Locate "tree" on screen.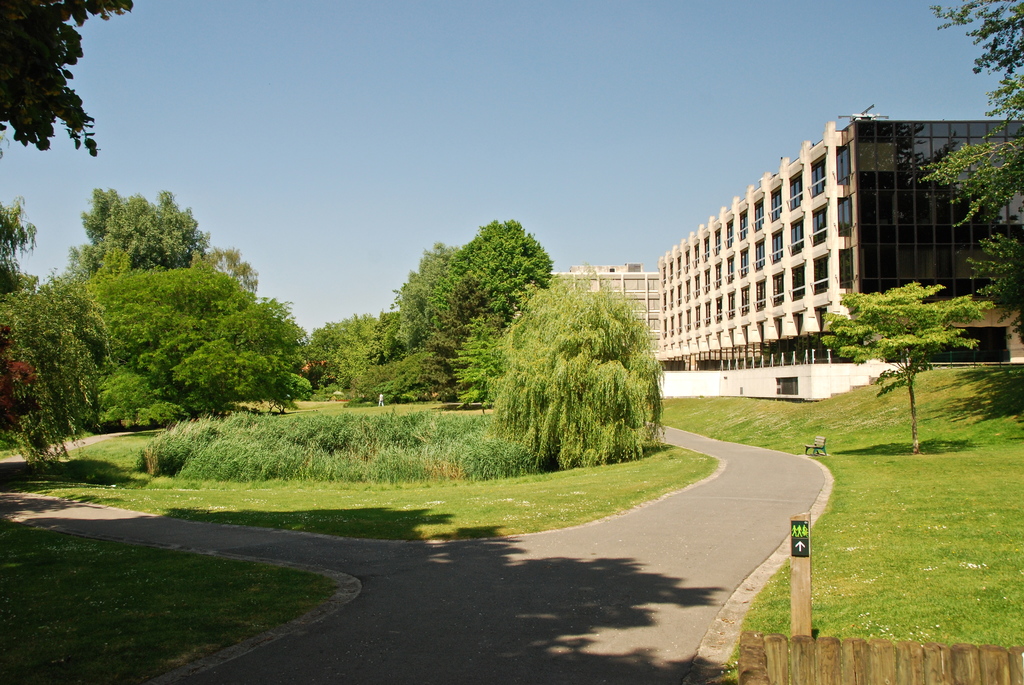
On screen at 0:320:39:437.
